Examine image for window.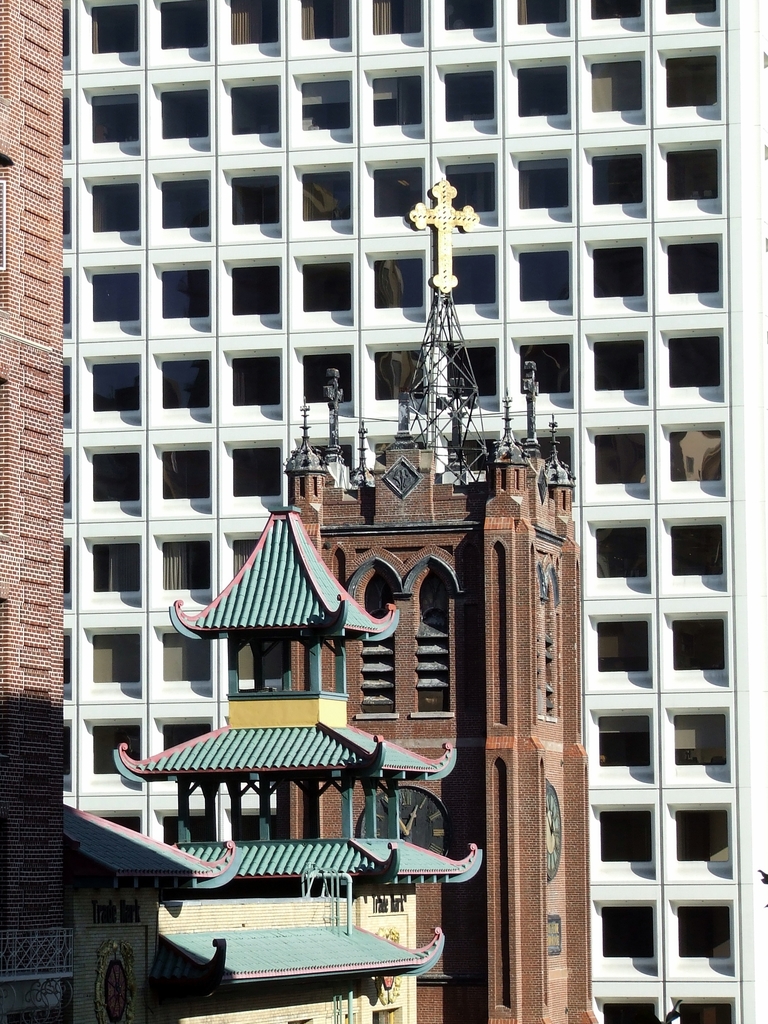
Examination result: 84/624/143/680.
